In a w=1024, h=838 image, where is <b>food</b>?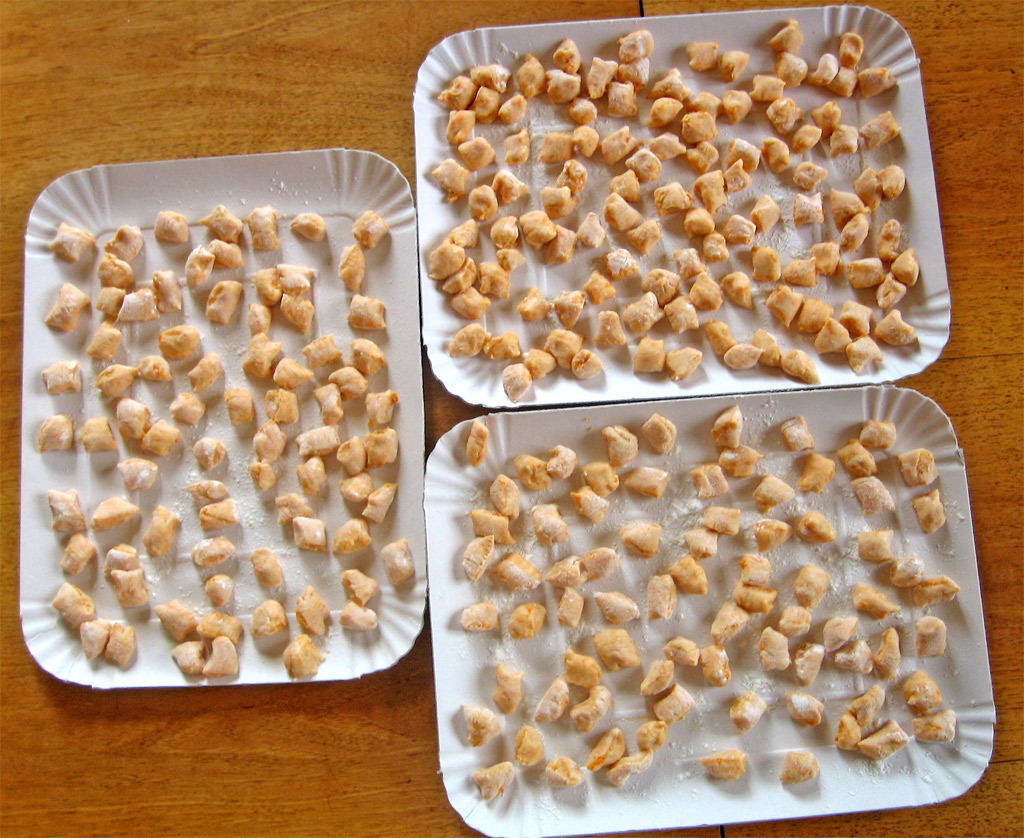
424 15 926 404.
